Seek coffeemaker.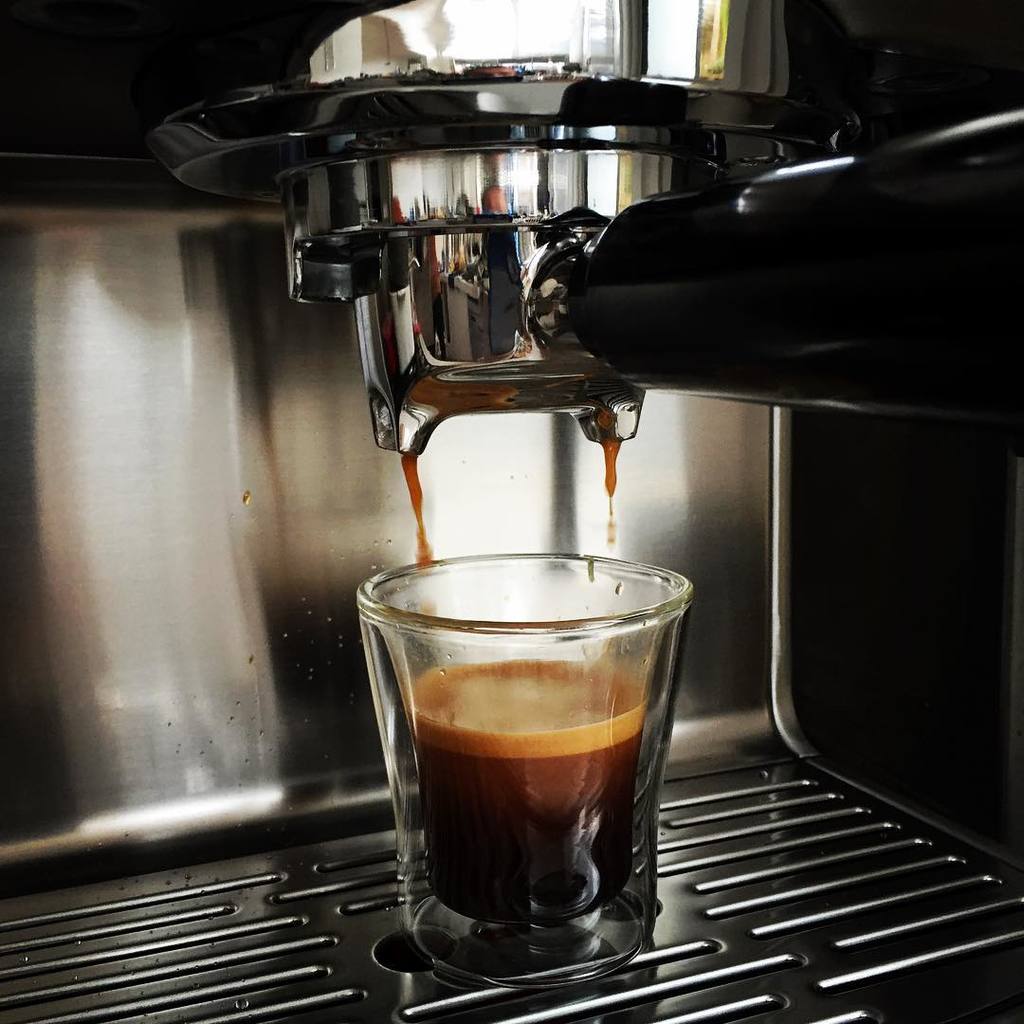
region(131, 0, 1023, 899).
